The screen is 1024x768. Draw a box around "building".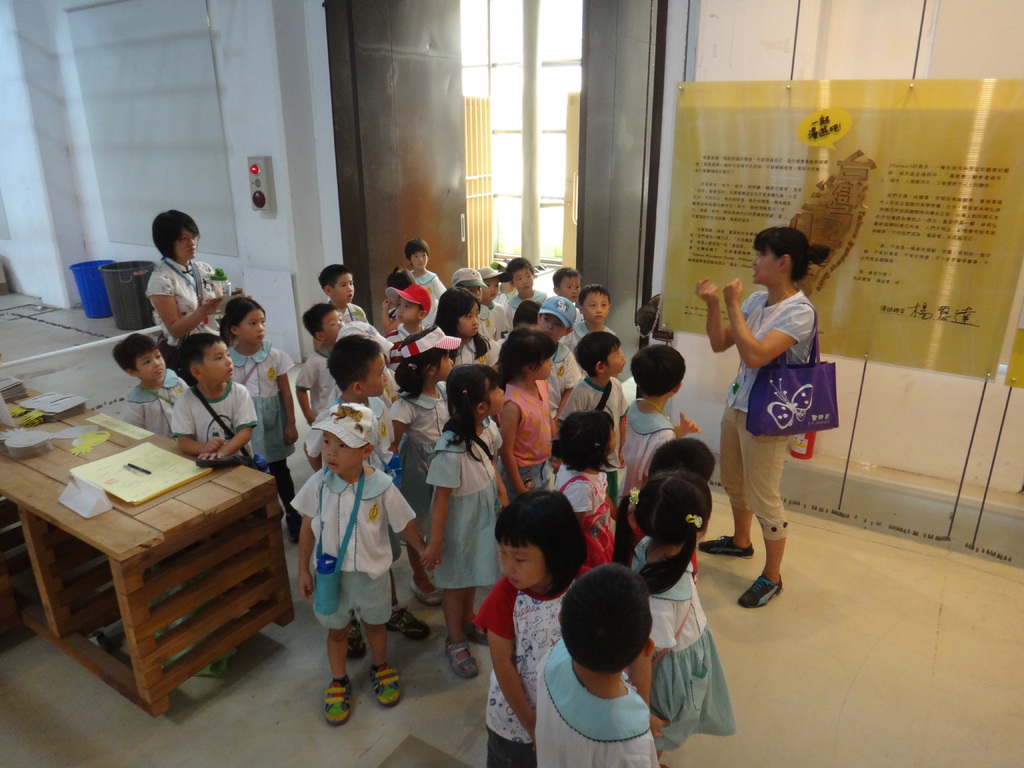
(0, 0, 1023, 767).
